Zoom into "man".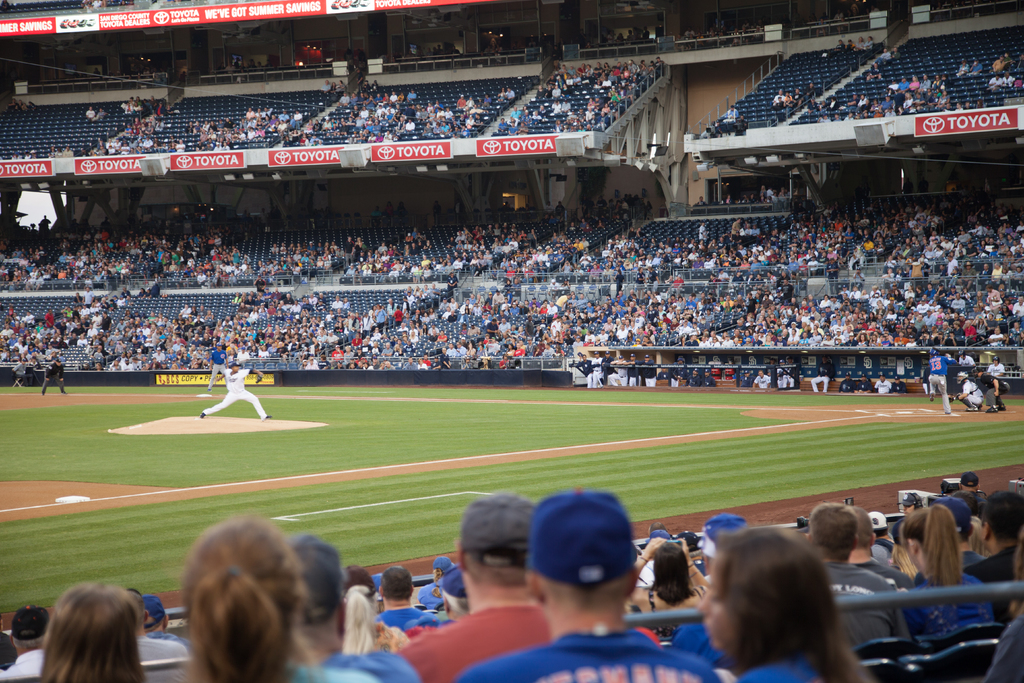
Zoom target: box(845, 505, 915, 591).
